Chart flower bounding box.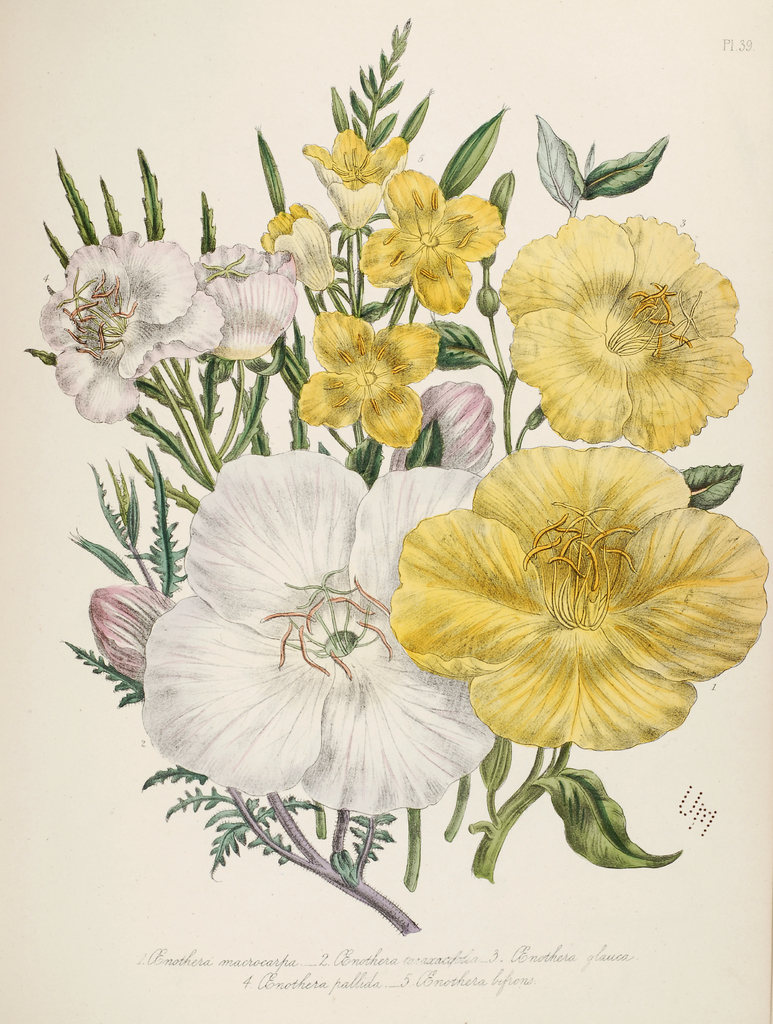
Charted: bbox=(295, 307, 441, 451).
